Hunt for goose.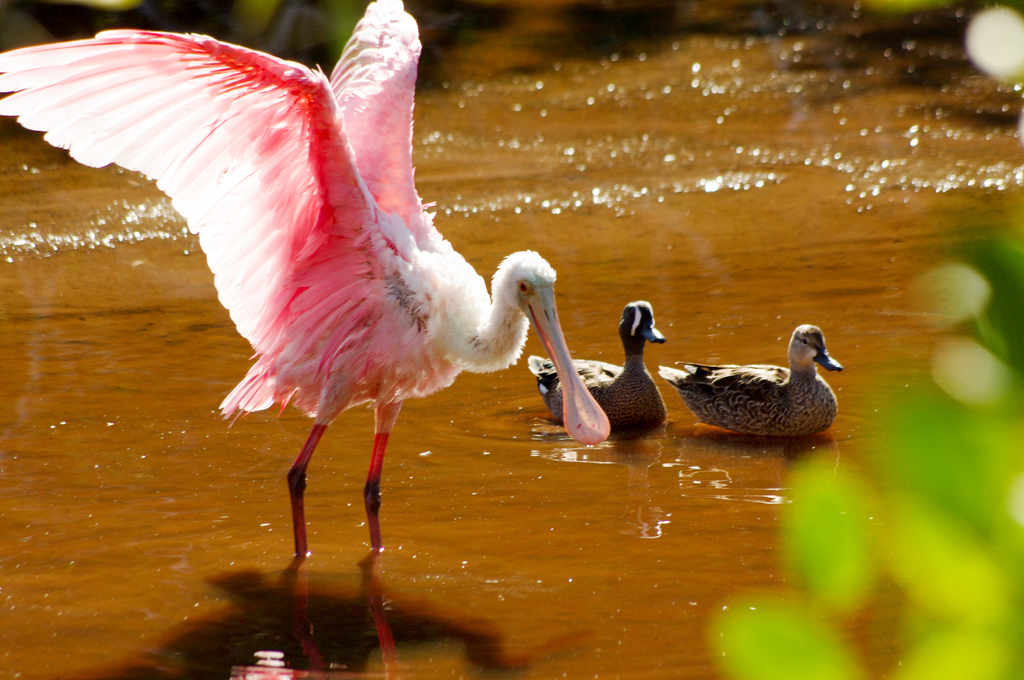
Hunted down at 0:2:614:508.
